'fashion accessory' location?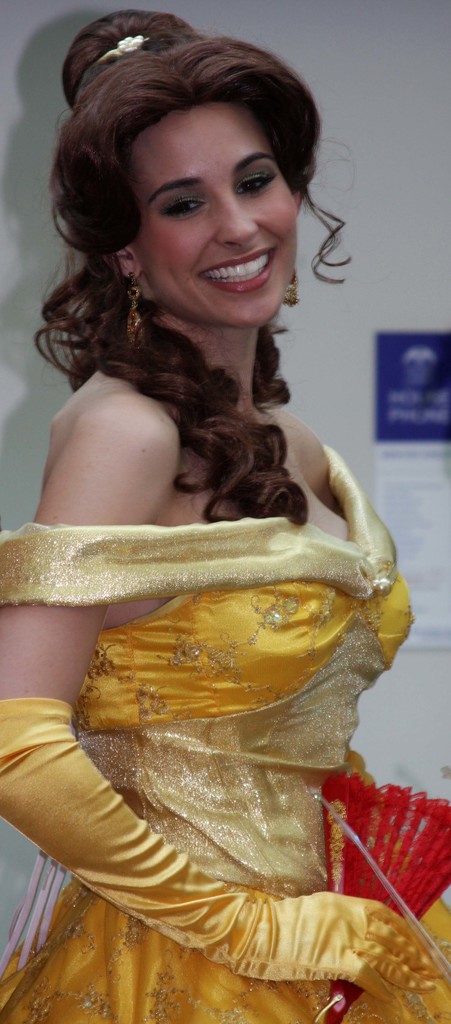
[283,270,299,307]
